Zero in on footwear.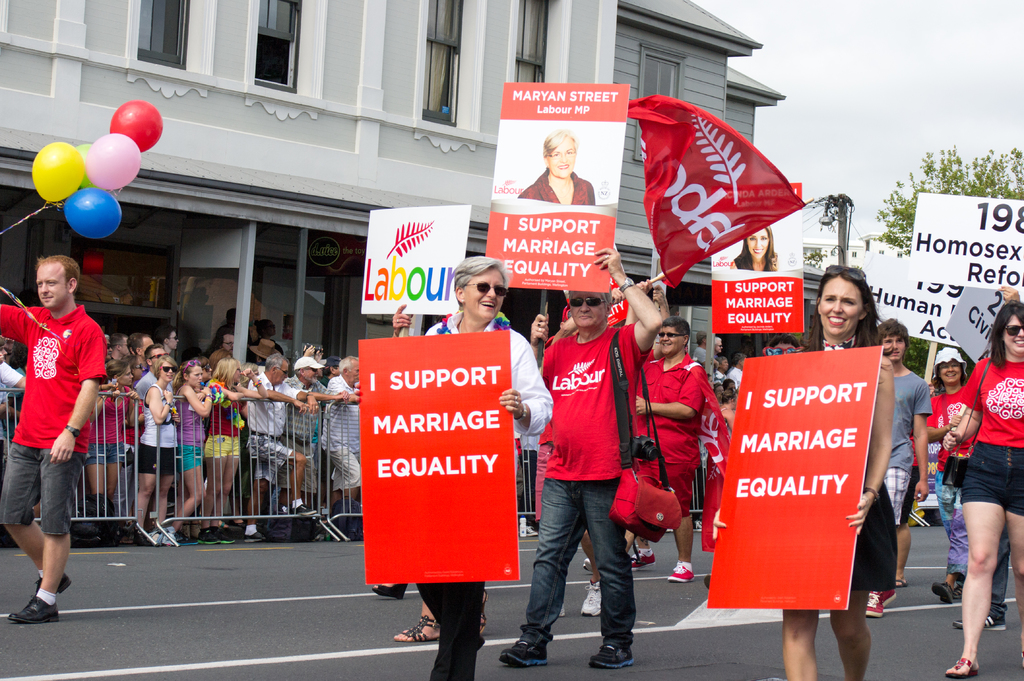
Zeroed in: l=220, t=527, r=232, b=544.
